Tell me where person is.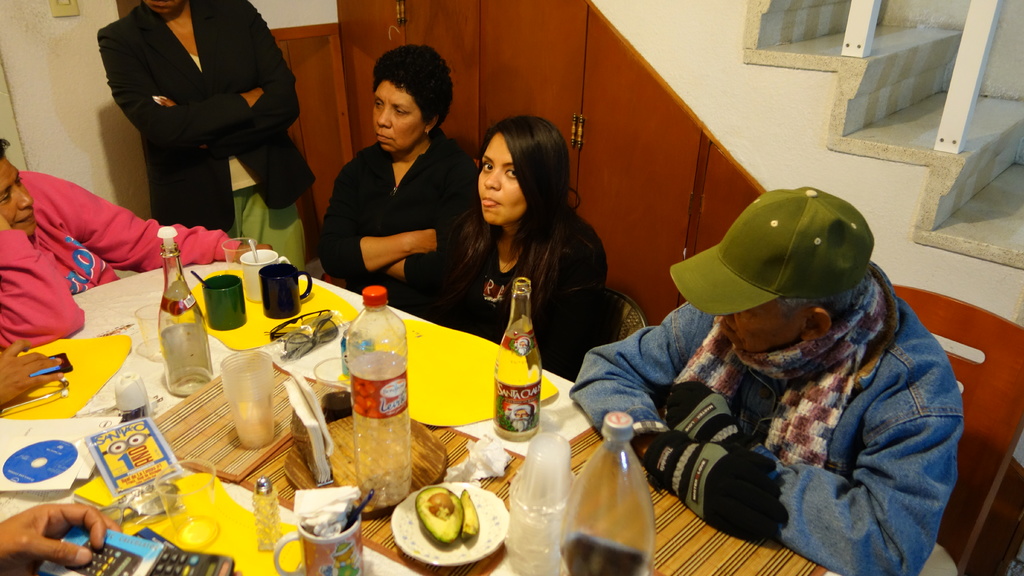
person is at Rect(0, 351, 69, 407).
